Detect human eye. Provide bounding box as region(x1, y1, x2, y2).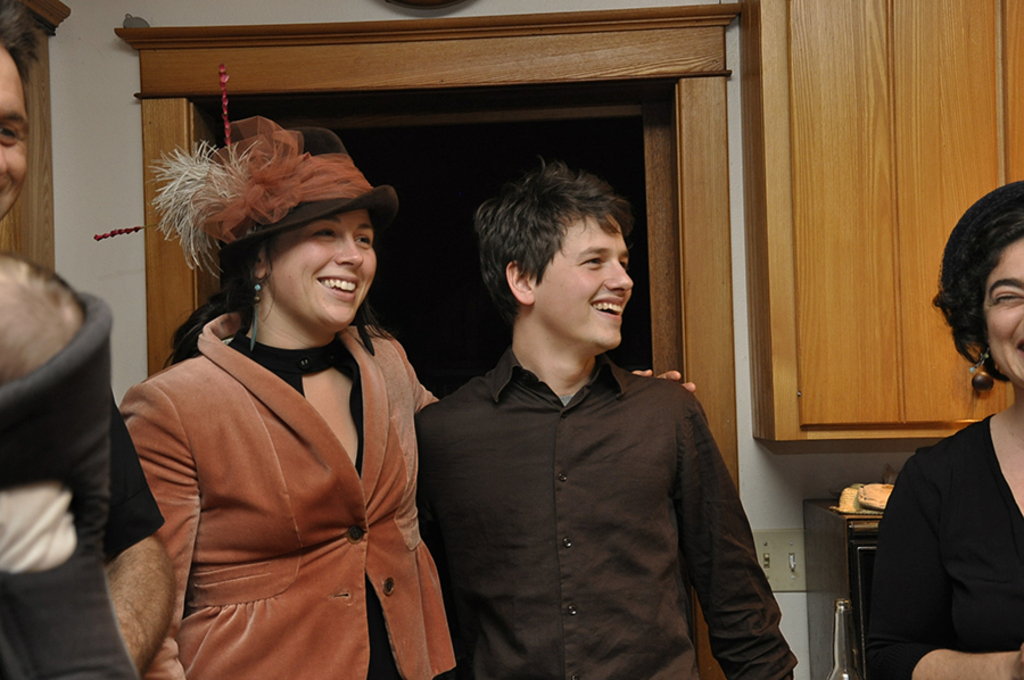
region(354, 229, 375, 249).
